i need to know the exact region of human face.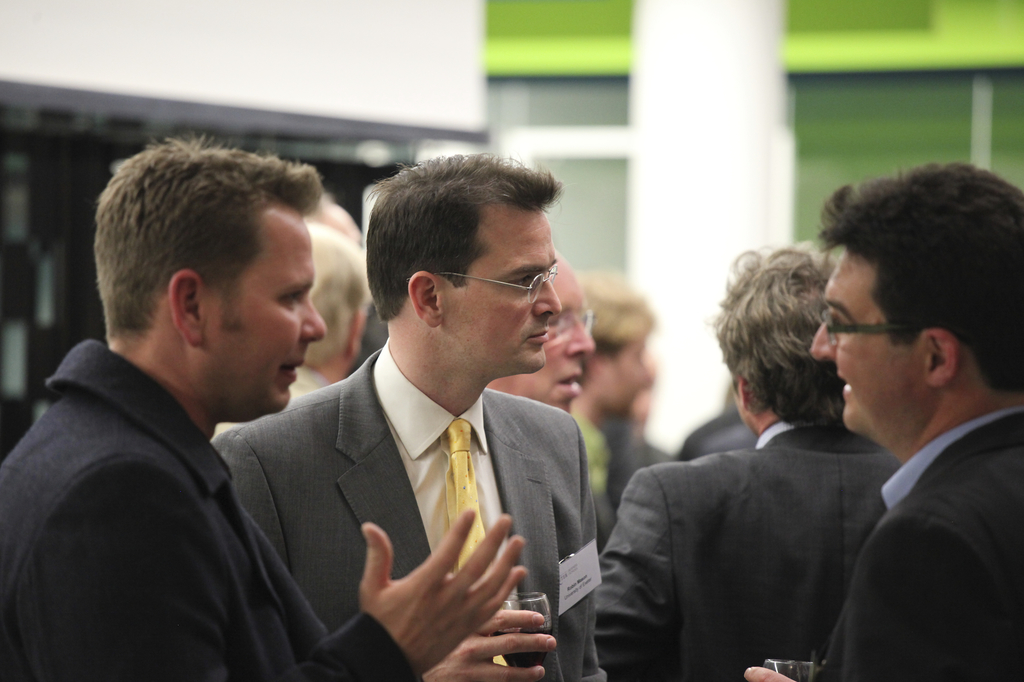
Region: 451, 214, 560, 370.
